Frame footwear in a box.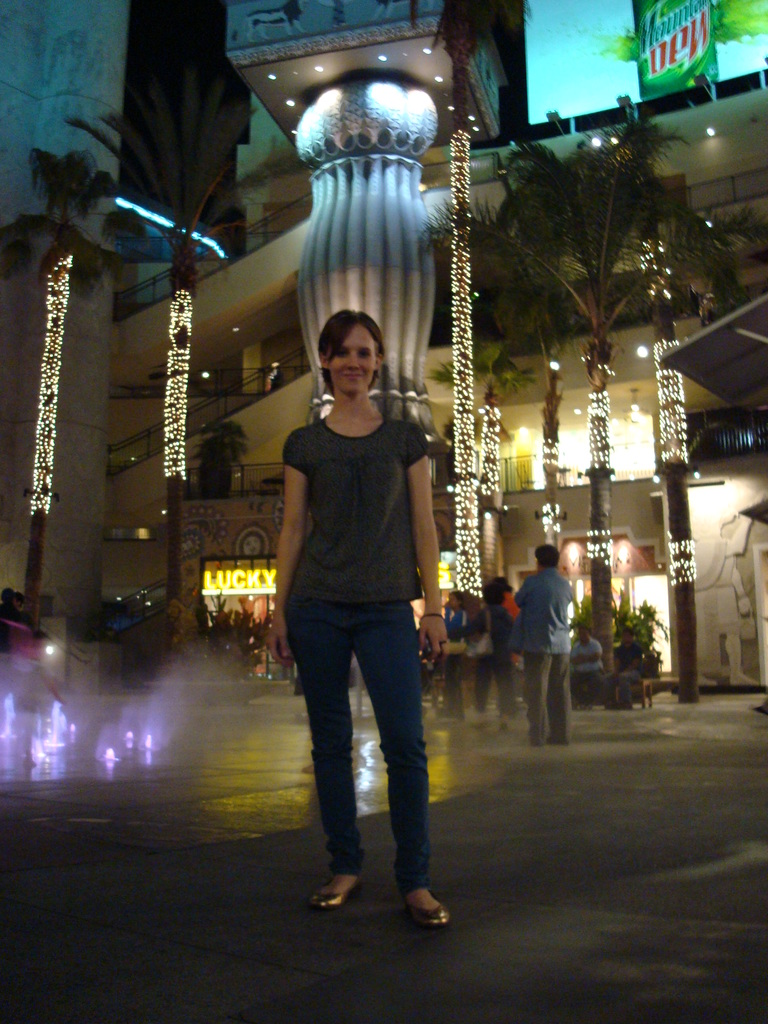
[x1=311, y1=844, x2=390, y2=916].
